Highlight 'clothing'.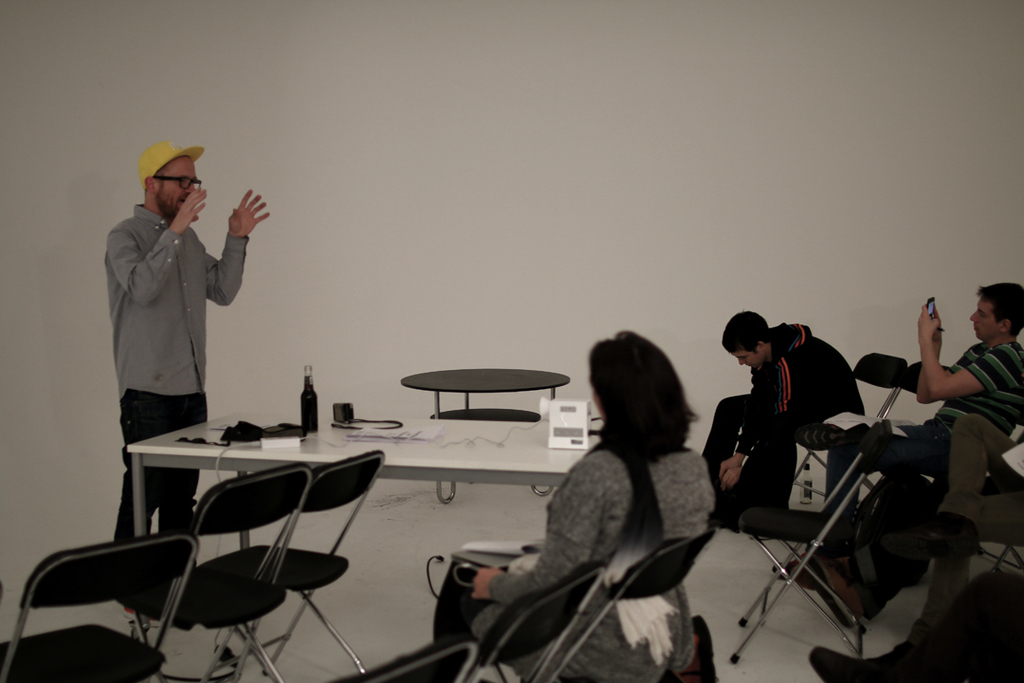
Highlighted region: 706 317 864 514.
